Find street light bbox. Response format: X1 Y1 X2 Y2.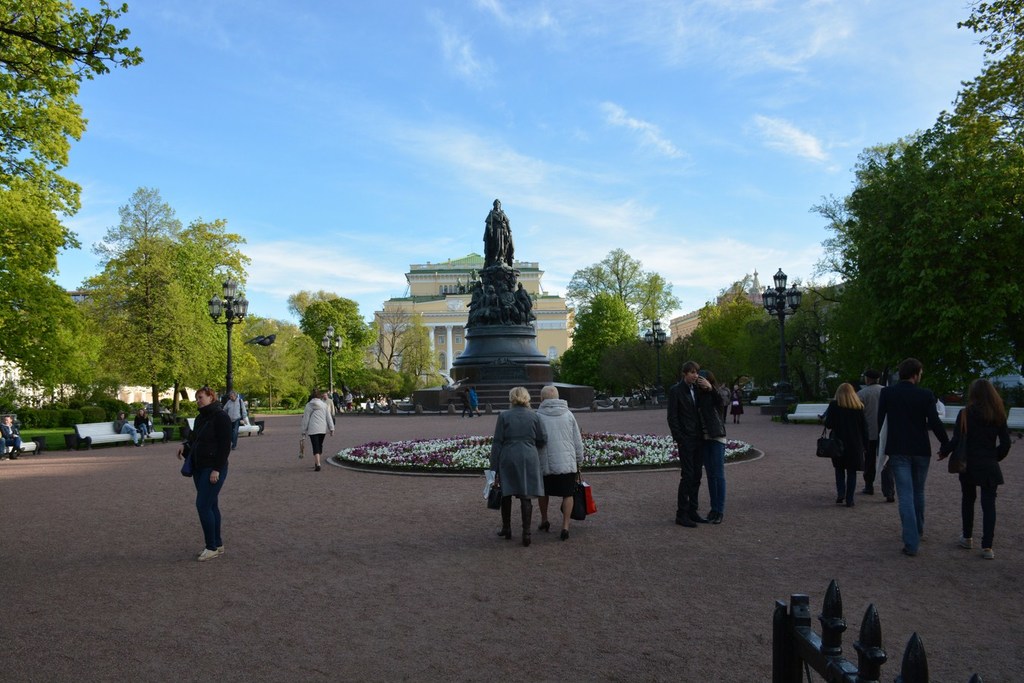
640 318 671 402.
